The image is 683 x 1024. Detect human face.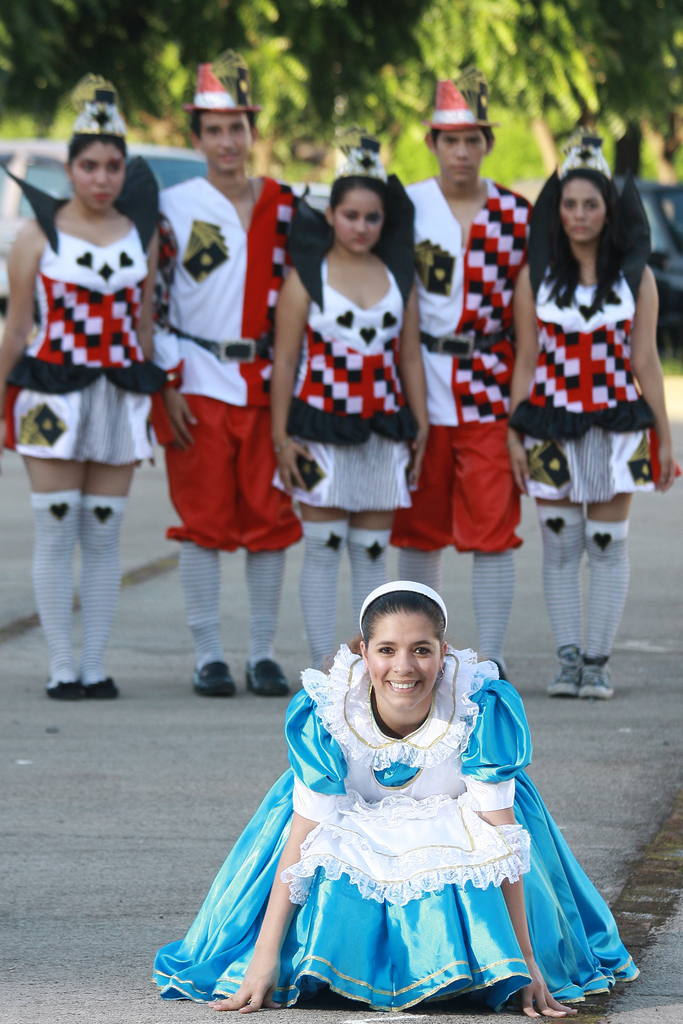
Detection: box(71, 143, 127, 211).
